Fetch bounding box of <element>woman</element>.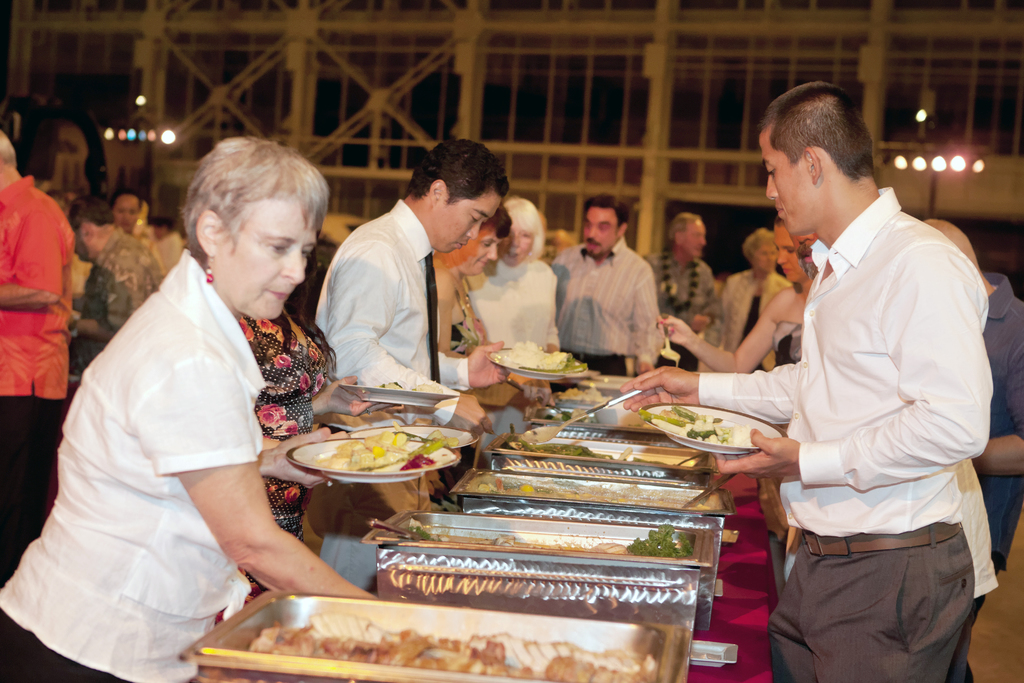
Bbox: (0,132,389,682).
